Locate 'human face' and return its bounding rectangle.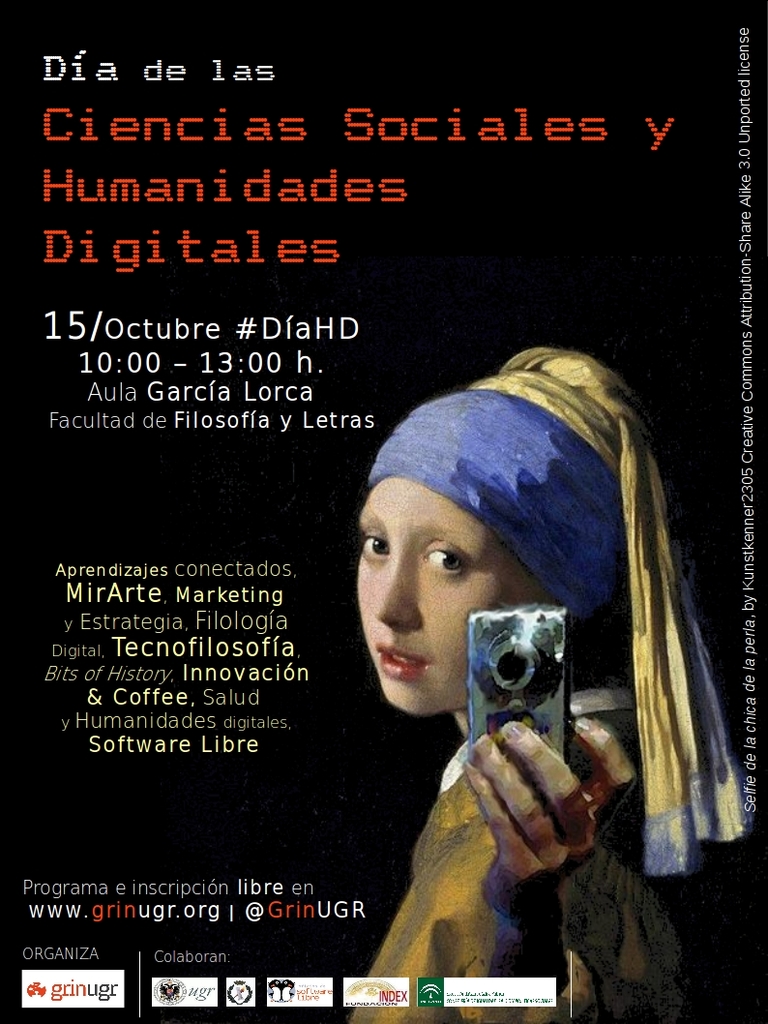
<region>358, 478, 535, 717</region>.
